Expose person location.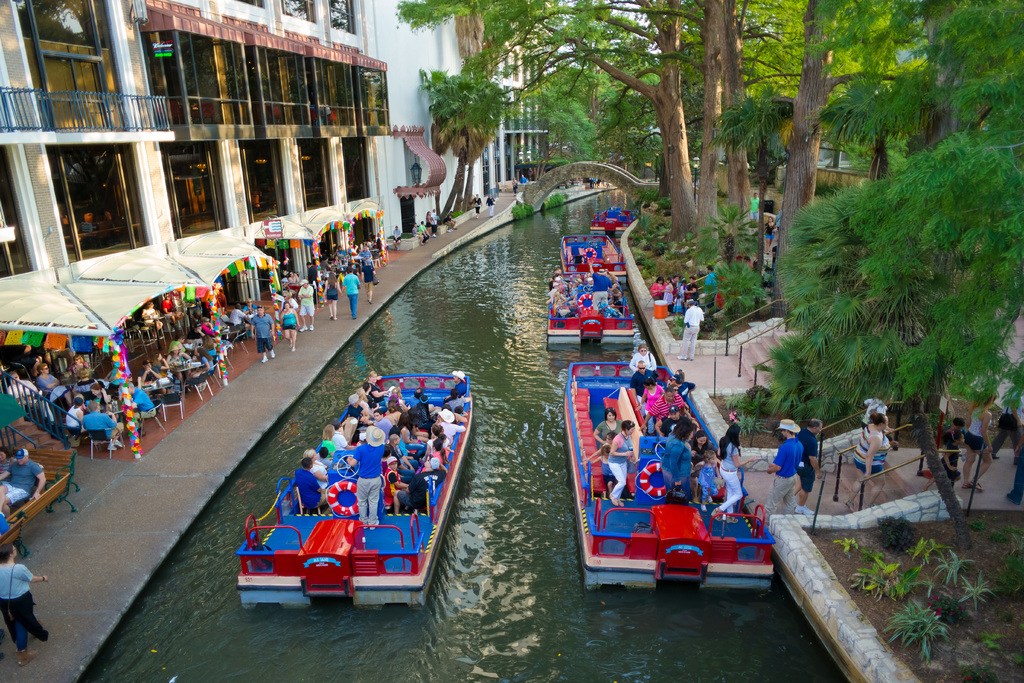
Exposed at x1=319 y1=256 x2=330 y2=273.
